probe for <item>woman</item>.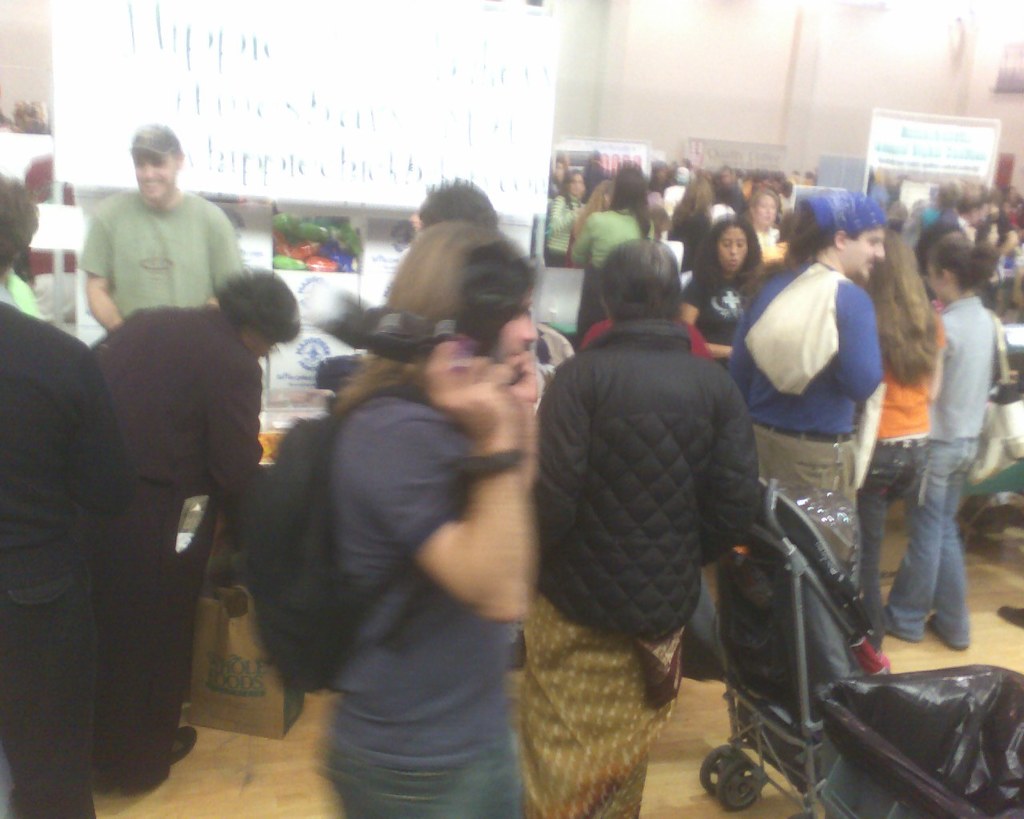
Probe result: {"x1": 544, "y1": 171, "x2": 581, "y2": 266}.
